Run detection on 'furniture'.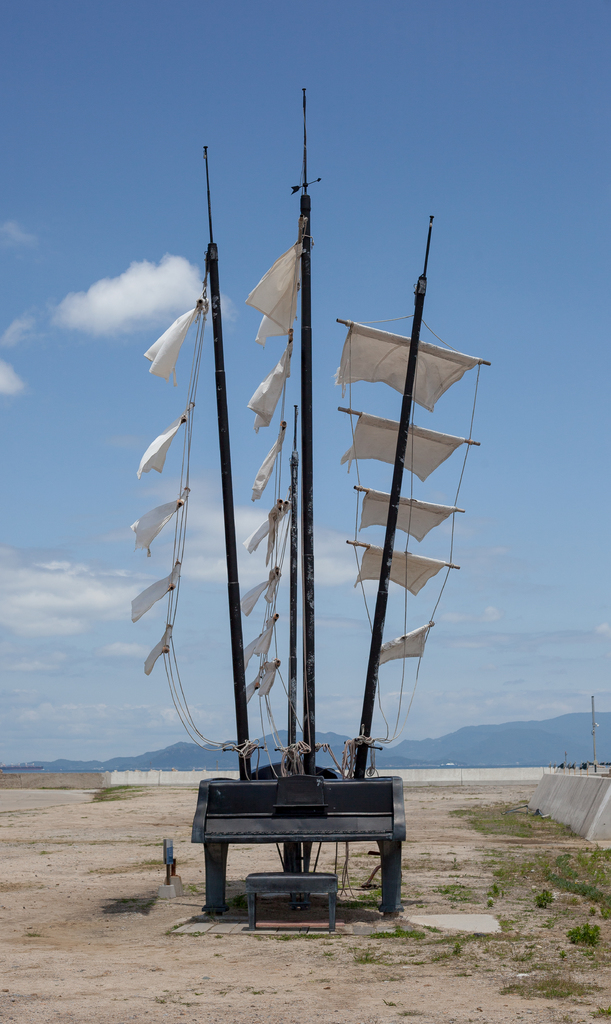
Result: (left=246, top=870, right=341, bottom=930).
